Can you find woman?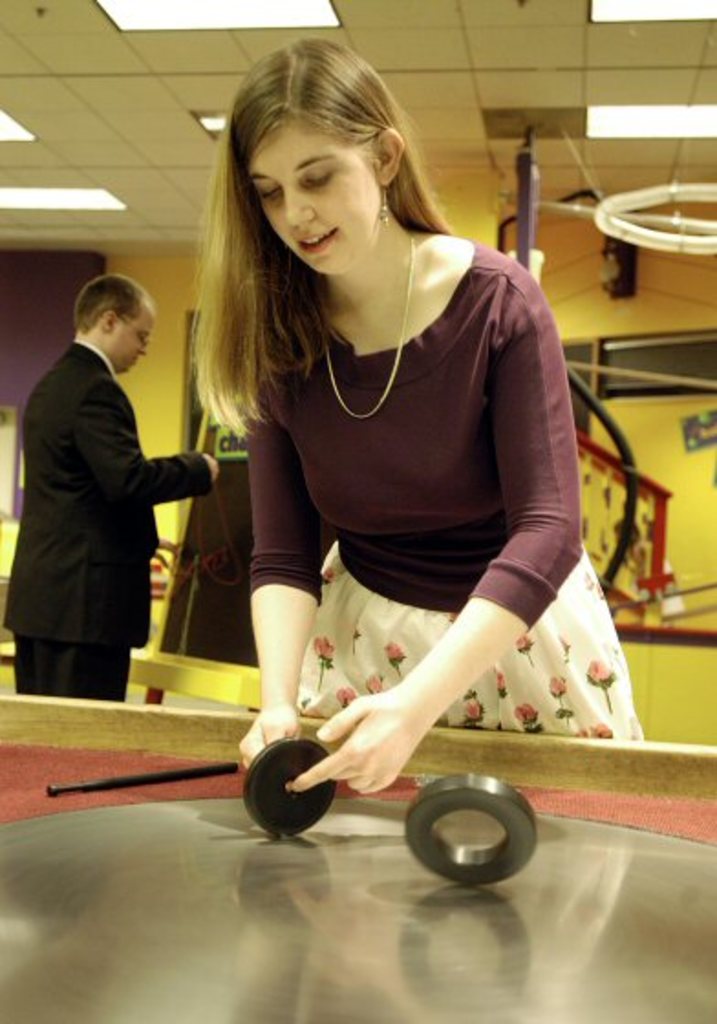
Yes, bounding box: [161, 55, 627, 845].
